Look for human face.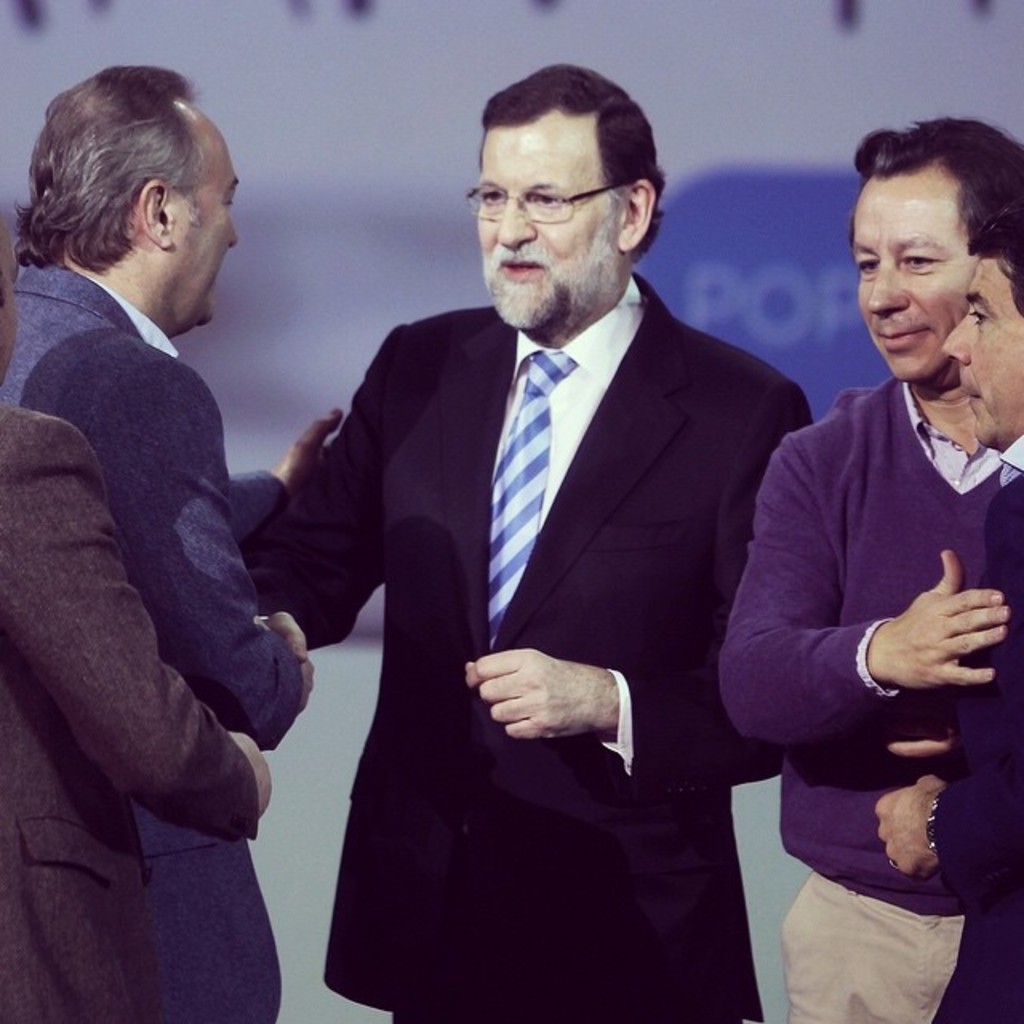
Found: (470, 120, 613, 328).
